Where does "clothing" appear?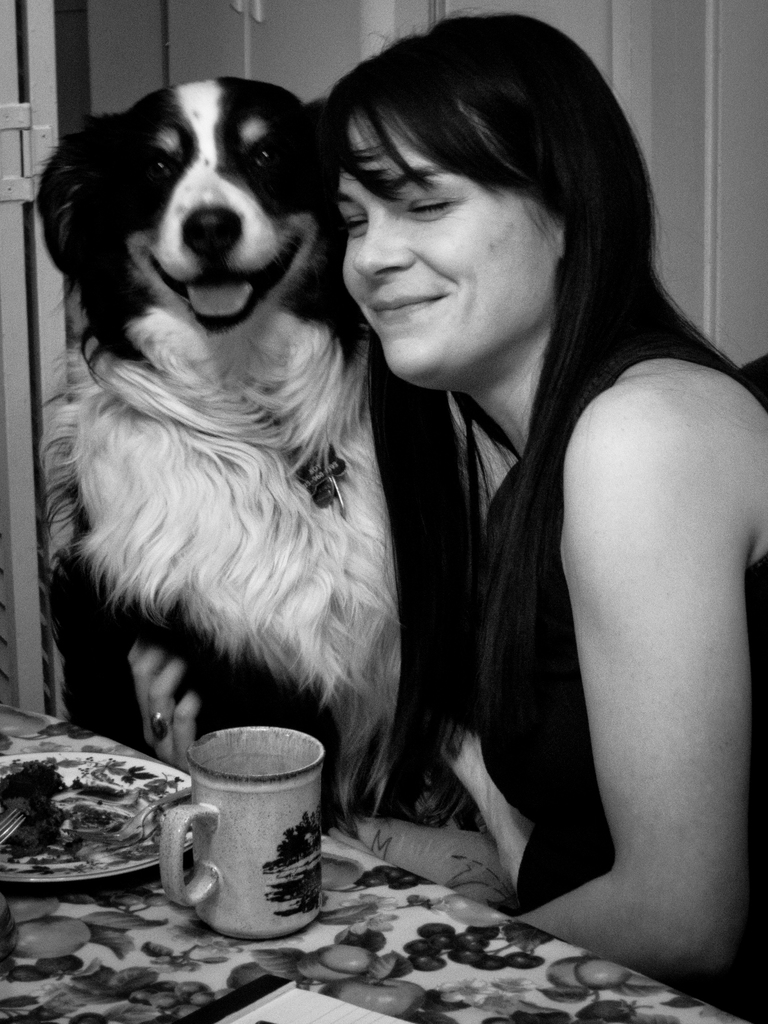
Appears at [left=337, top=202, right=707, bottom=950].
